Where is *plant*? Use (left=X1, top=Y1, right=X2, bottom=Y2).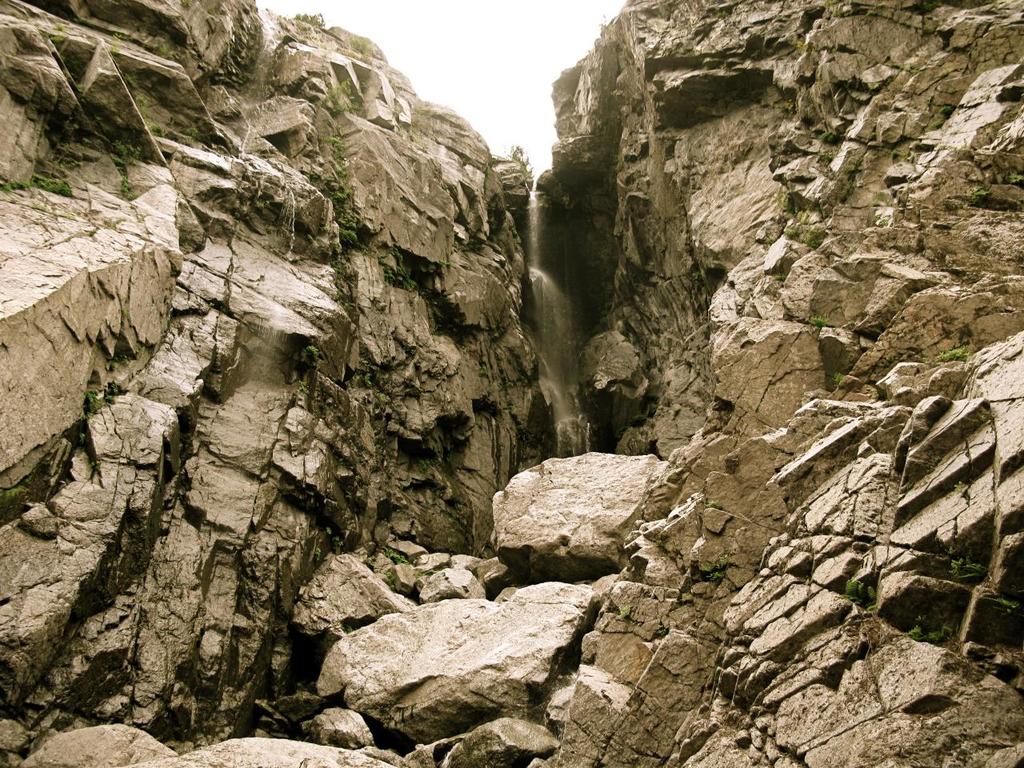
(left=378, top=534, right=414, bottom=592).
